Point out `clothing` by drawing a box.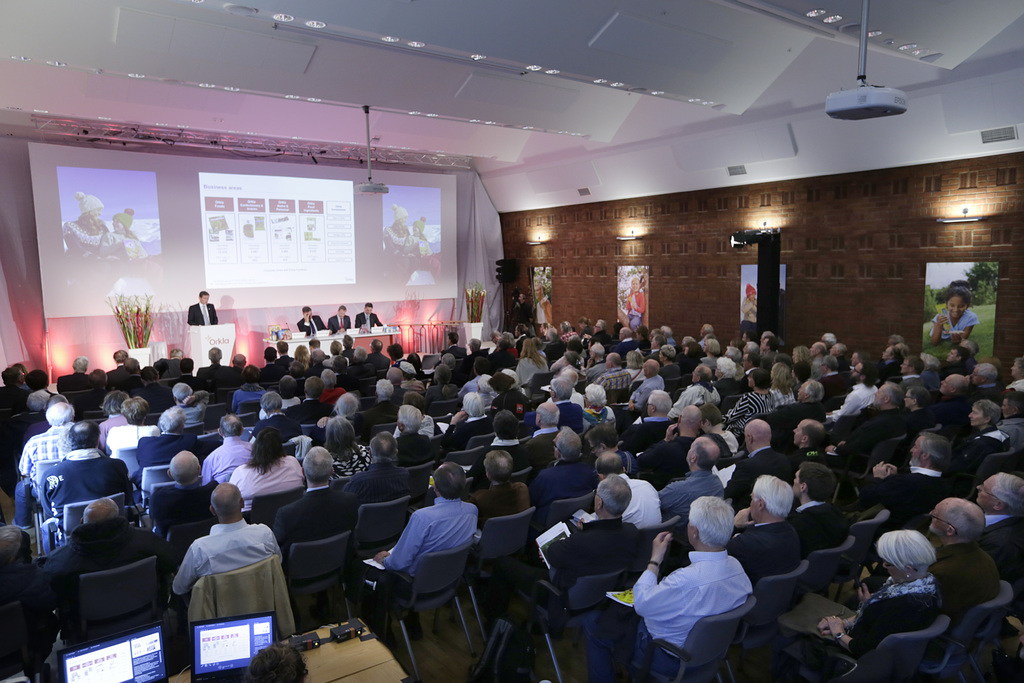
select_region(934, 306, 979, 341).
